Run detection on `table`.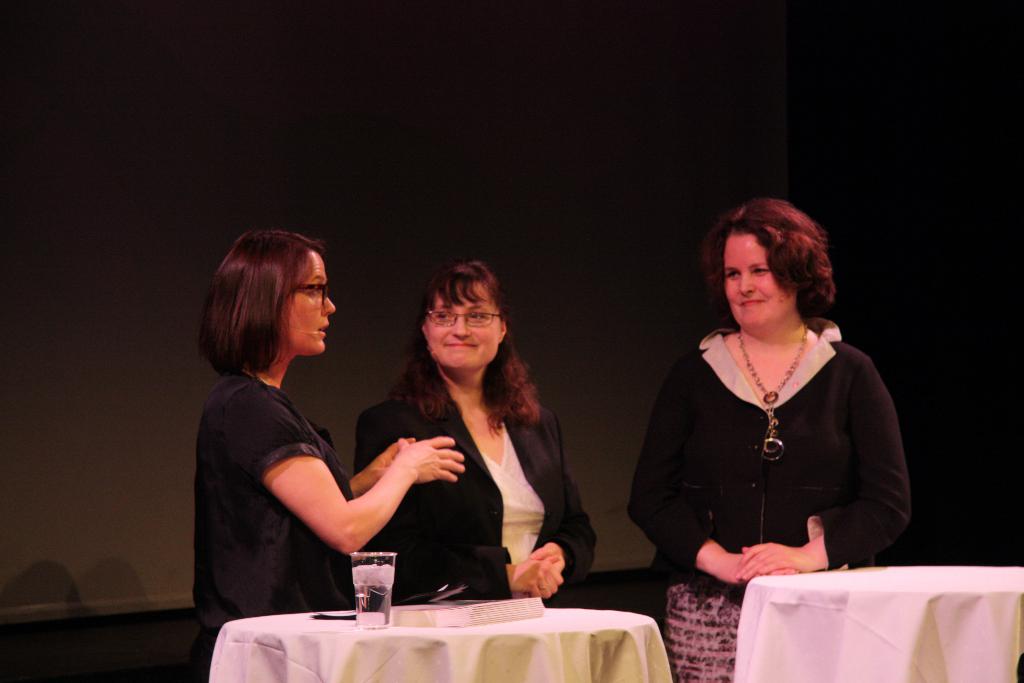
Result: region(212, 609, 673, 682).
